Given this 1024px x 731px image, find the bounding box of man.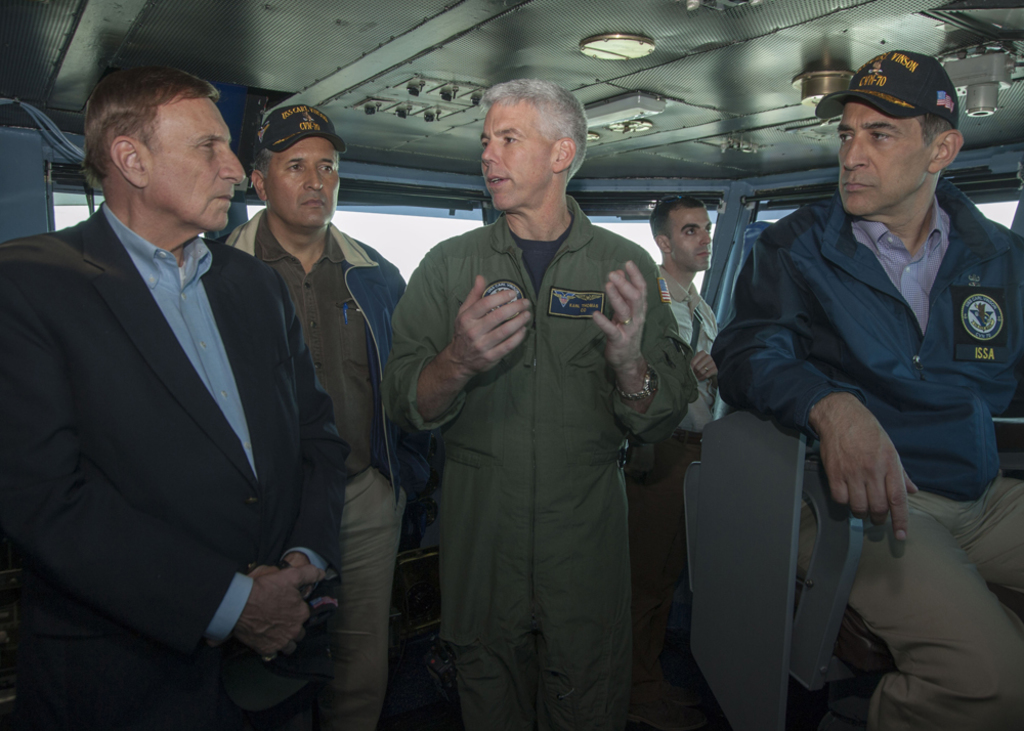
select_region(0, 63, 351, 730).
